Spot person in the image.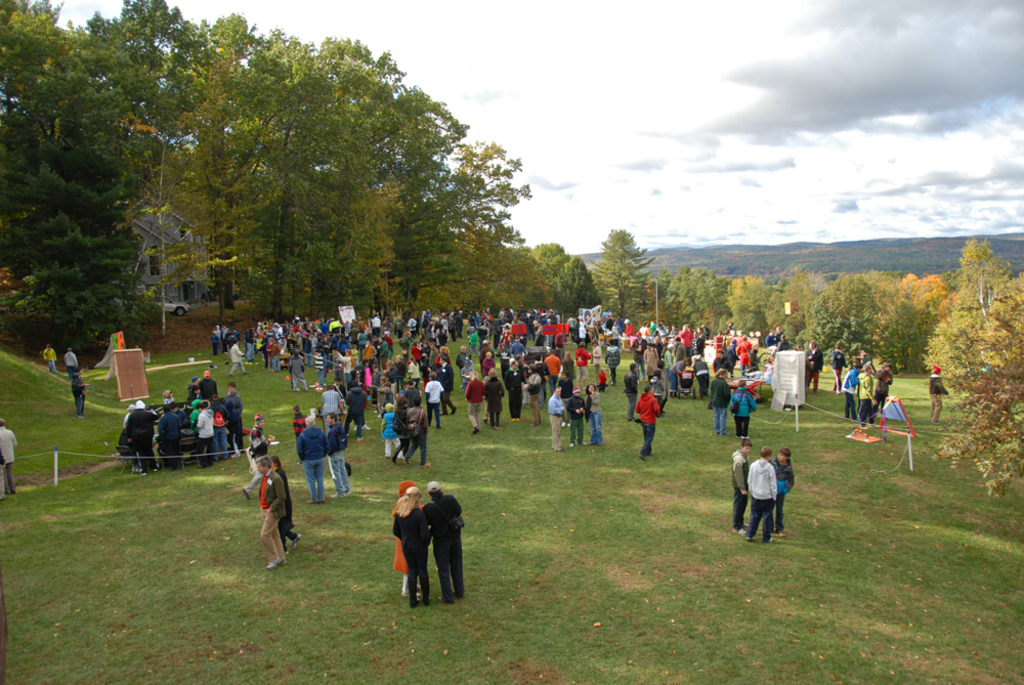
person found at detection(41, 345, 53, 365).
